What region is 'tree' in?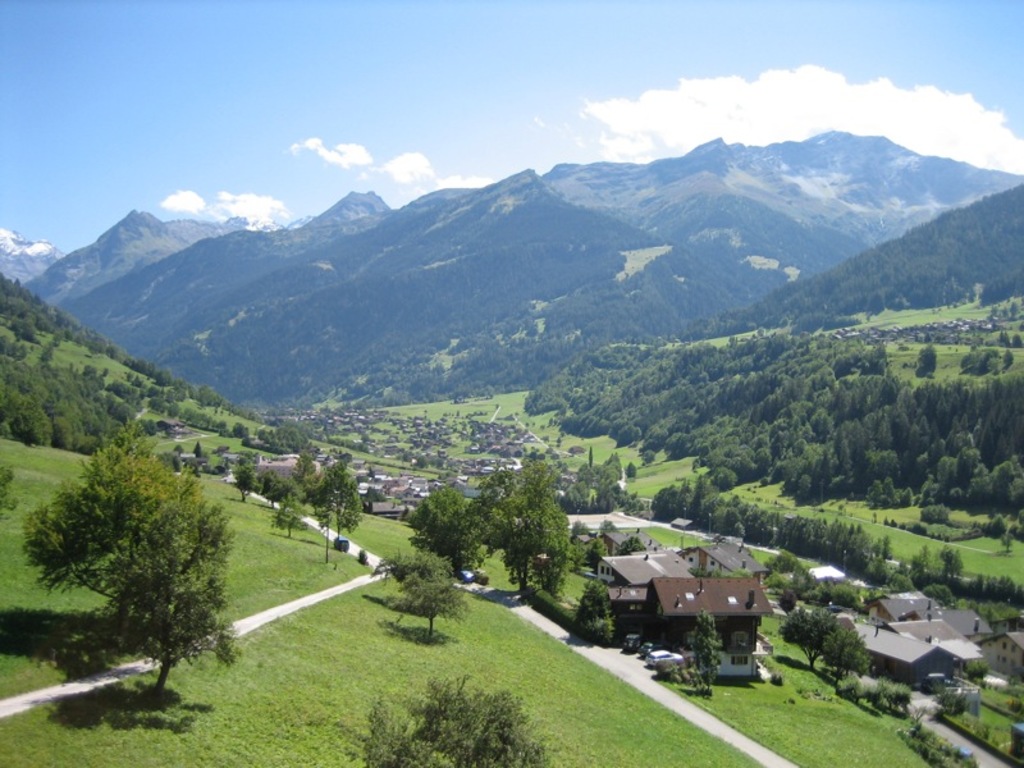
bbox(960, 566, 1012, 609).
